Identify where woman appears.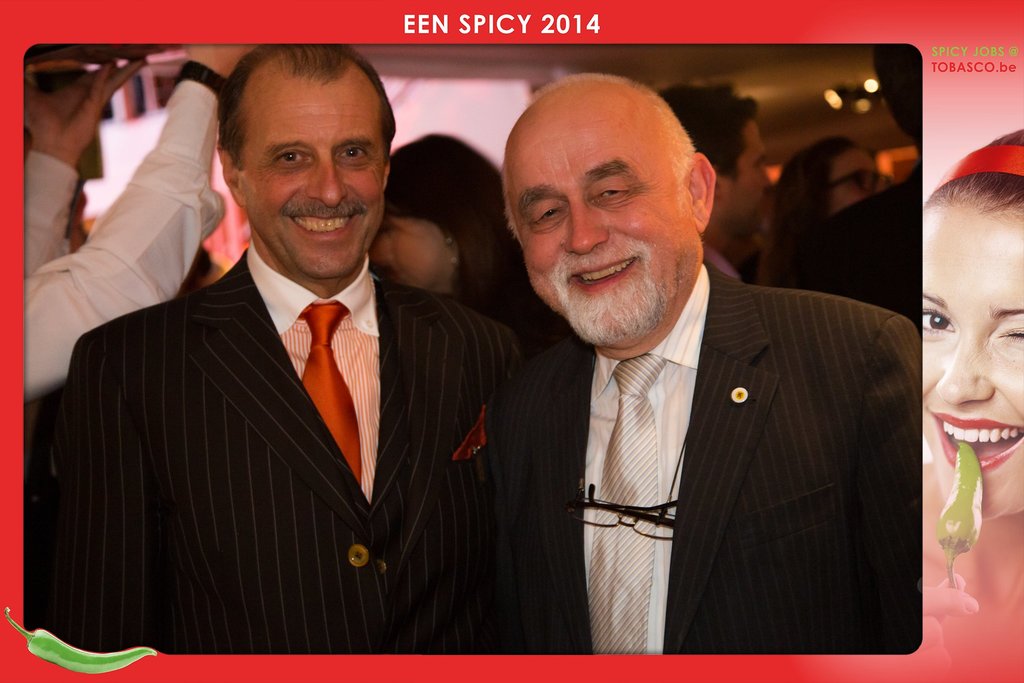
Appears at x1=925, y1=126, x2=1023, y2=682.
